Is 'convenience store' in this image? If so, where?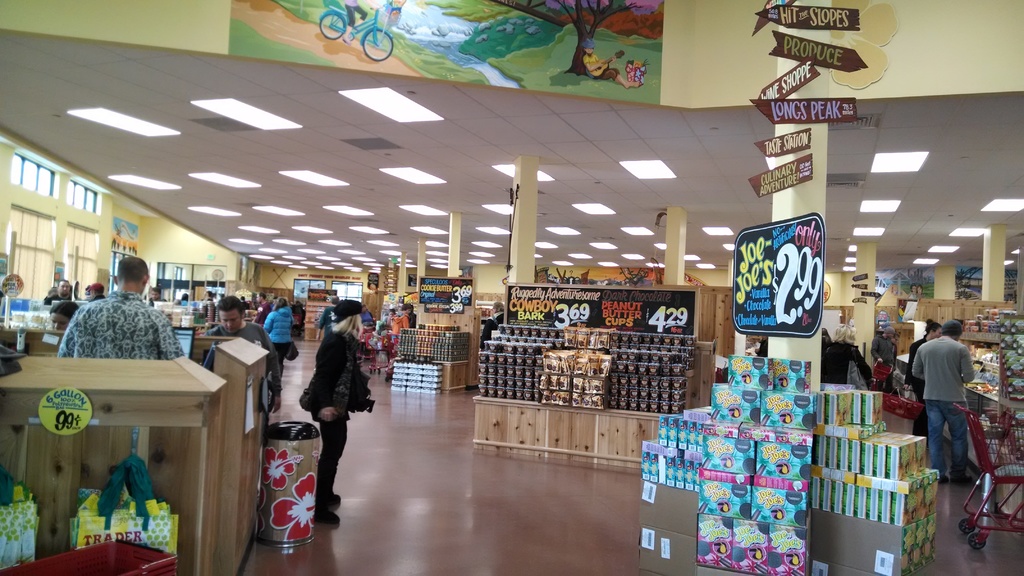
Yes, at region(0, 0, 1023, 575).
